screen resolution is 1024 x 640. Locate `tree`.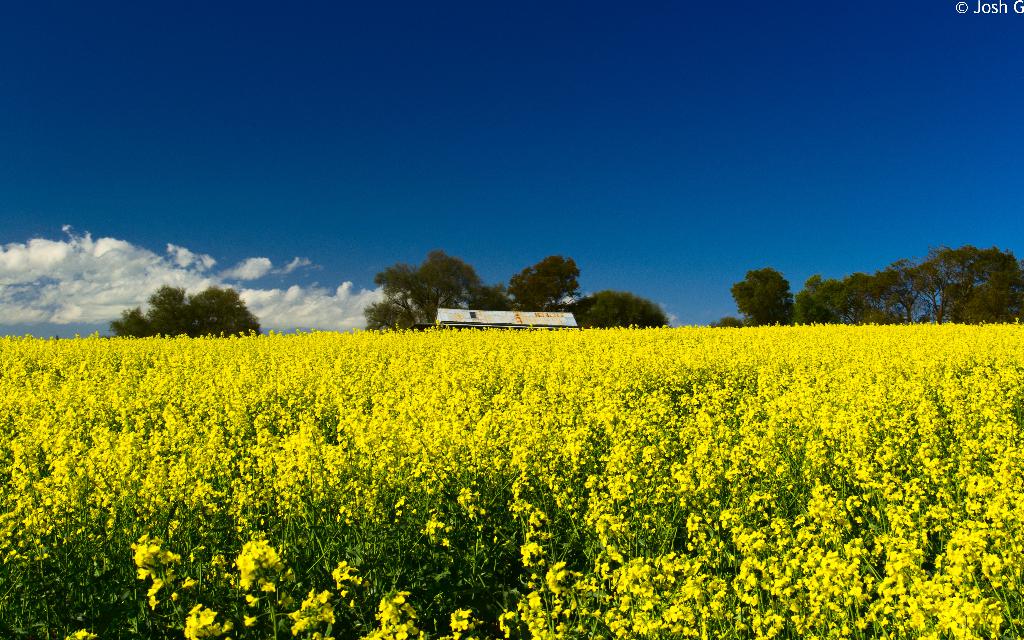
738, 257, 810, 327.
